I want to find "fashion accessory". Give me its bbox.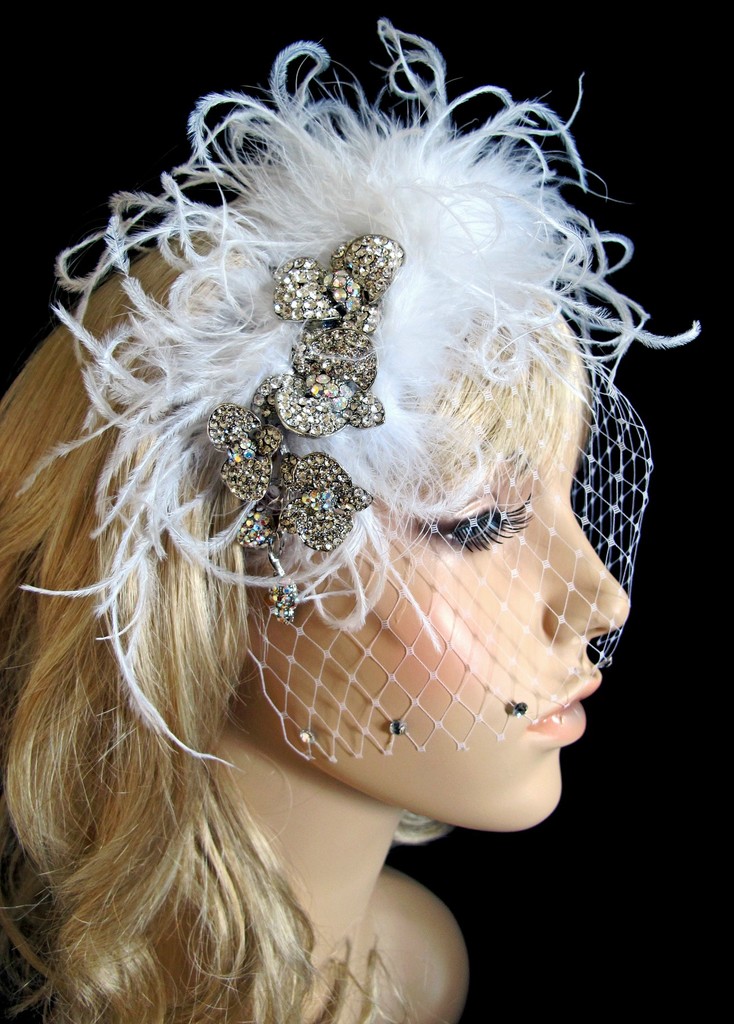
rect(204, 378, 370, 614).
